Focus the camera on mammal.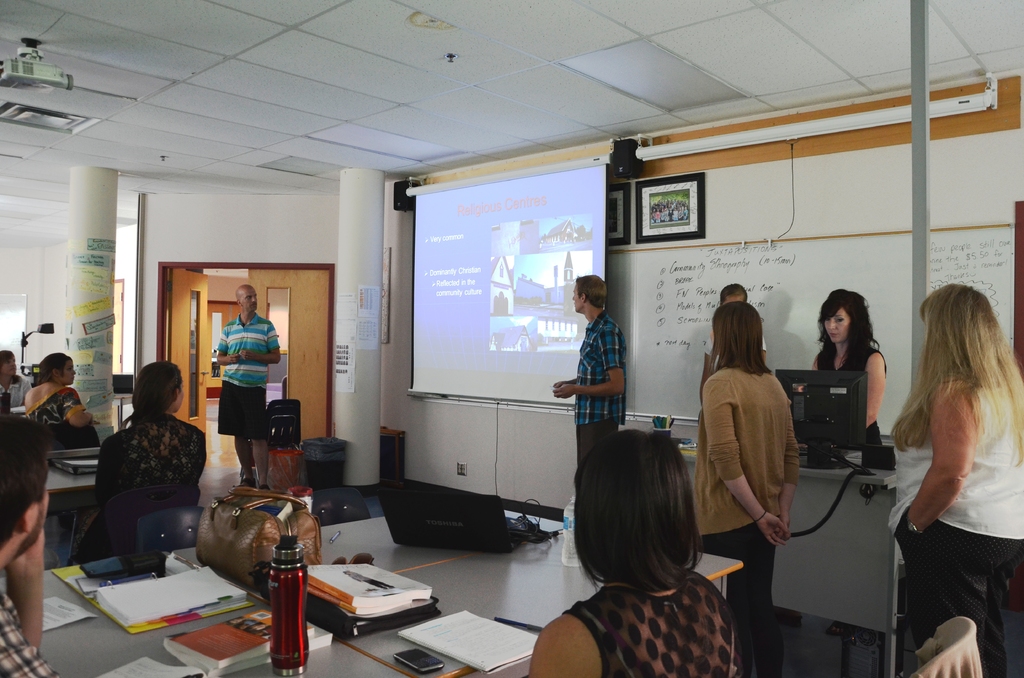
Focus region: x1=696, y1=284, x2=766, y2=395.
